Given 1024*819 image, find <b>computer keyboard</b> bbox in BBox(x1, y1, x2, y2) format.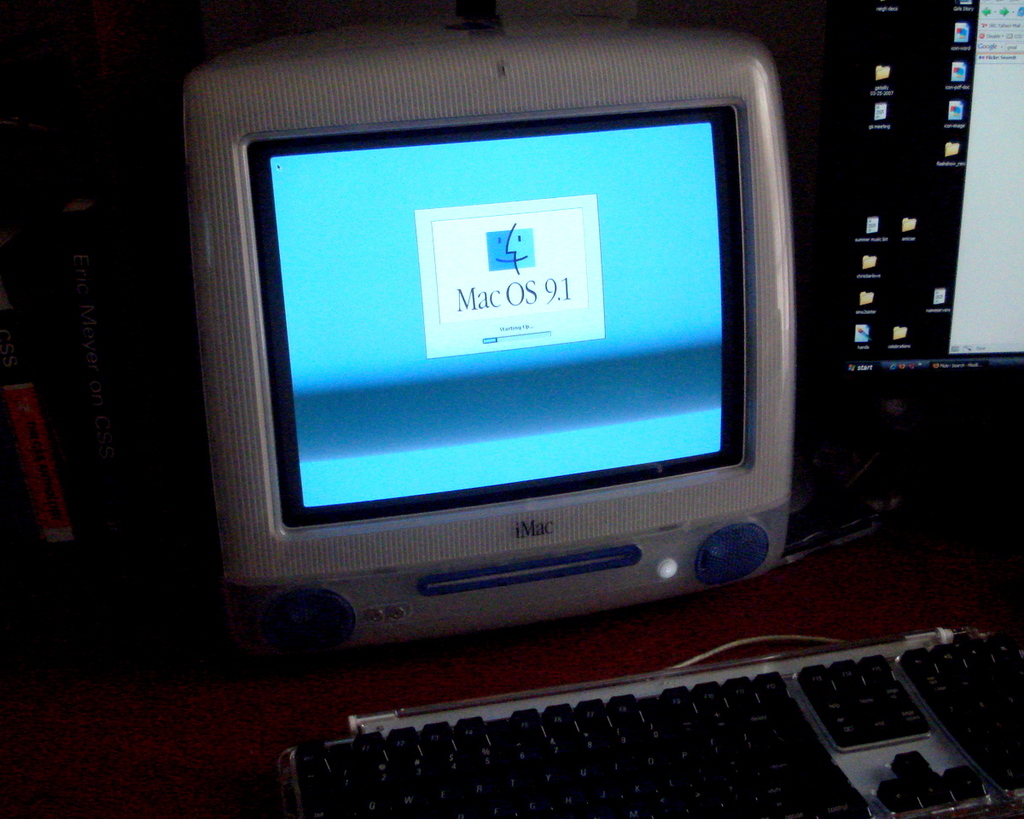
BBox(281, 624, 1023, 818).
